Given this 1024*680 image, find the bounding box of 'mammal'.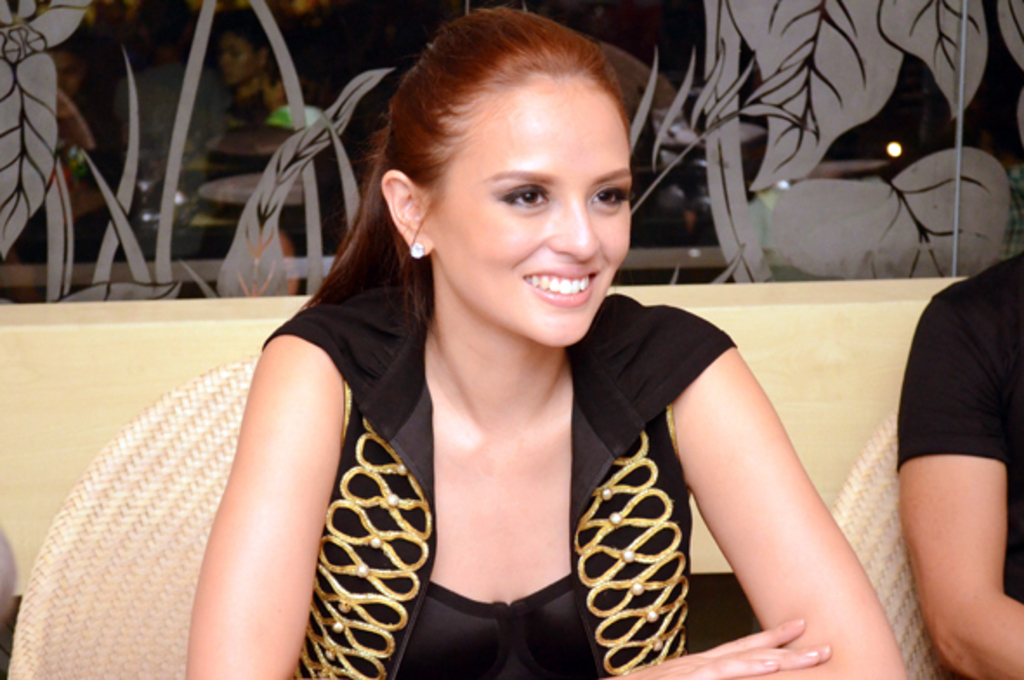
[896,246,1022,678].
